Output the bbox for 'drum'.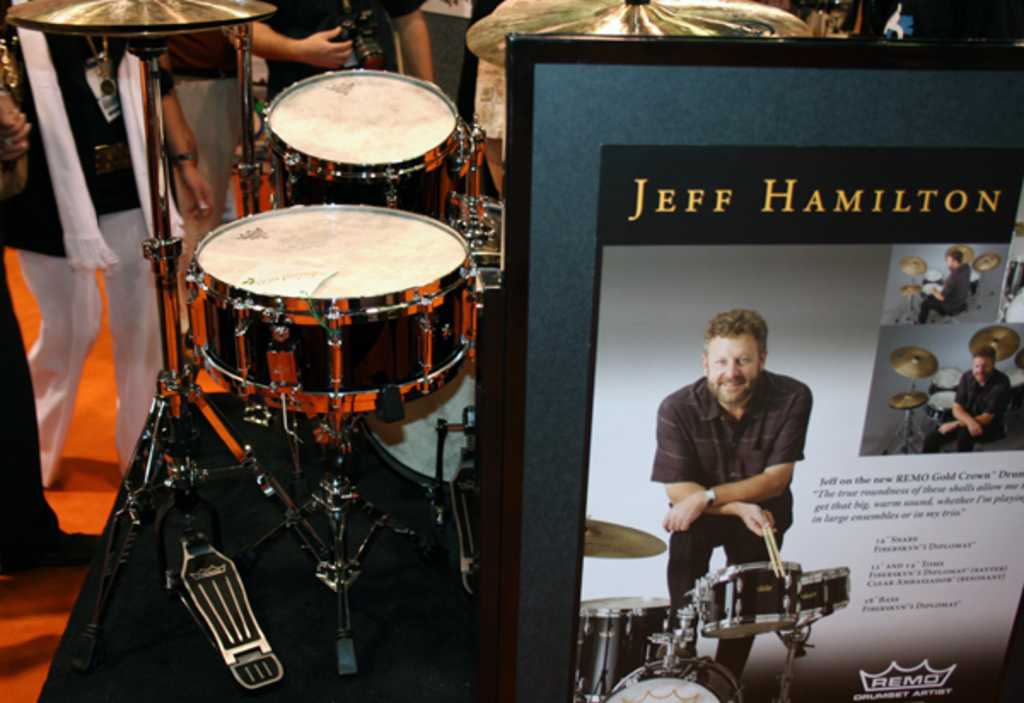
927,268,942,285.
